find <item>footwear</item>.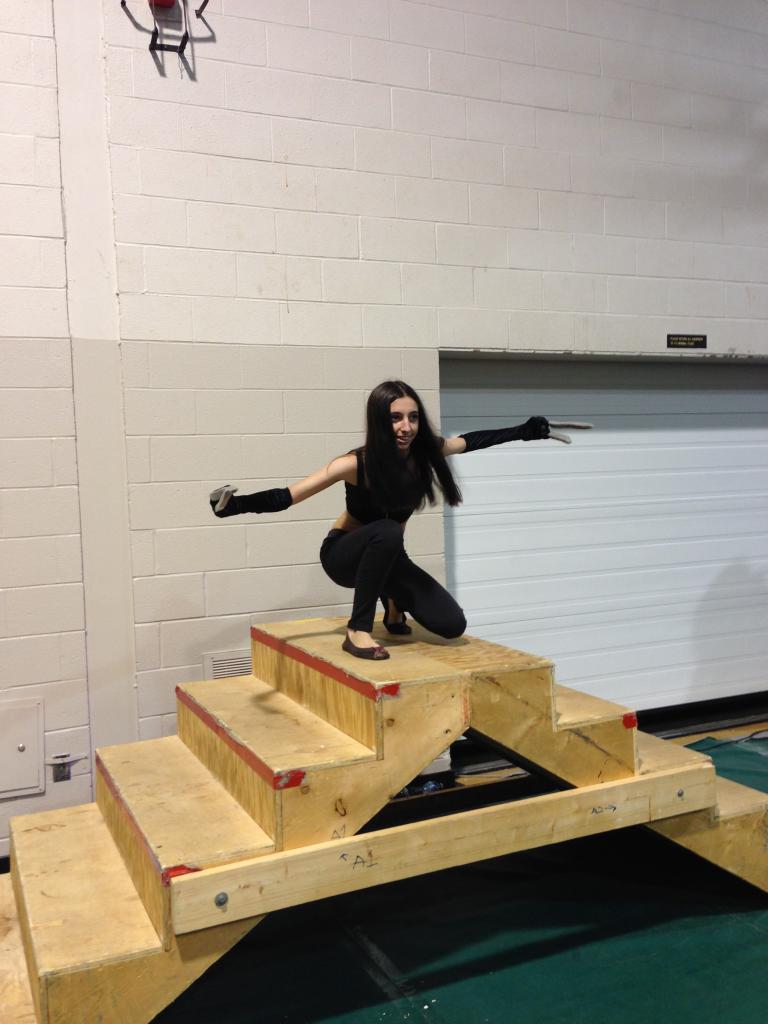
(left=383, top=586, right=415, bottom=636).
